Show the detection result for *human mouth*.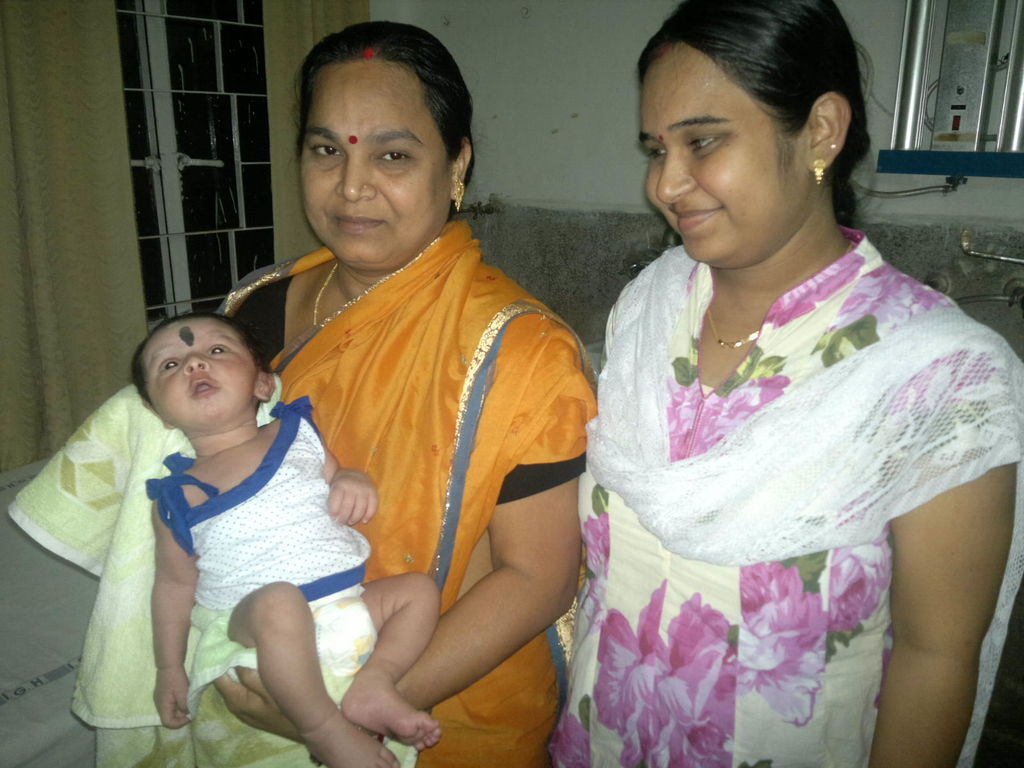
<region>186, 373, 216, 403</region>.
